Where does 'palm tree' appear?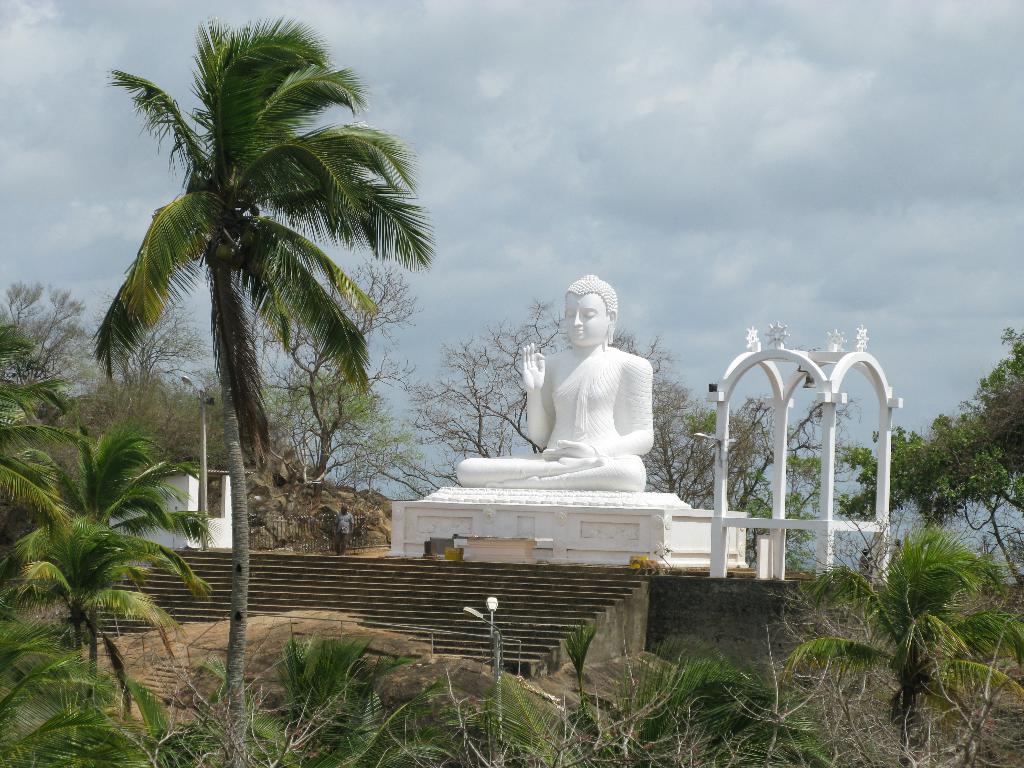
Appears at [415,642,524,740].
